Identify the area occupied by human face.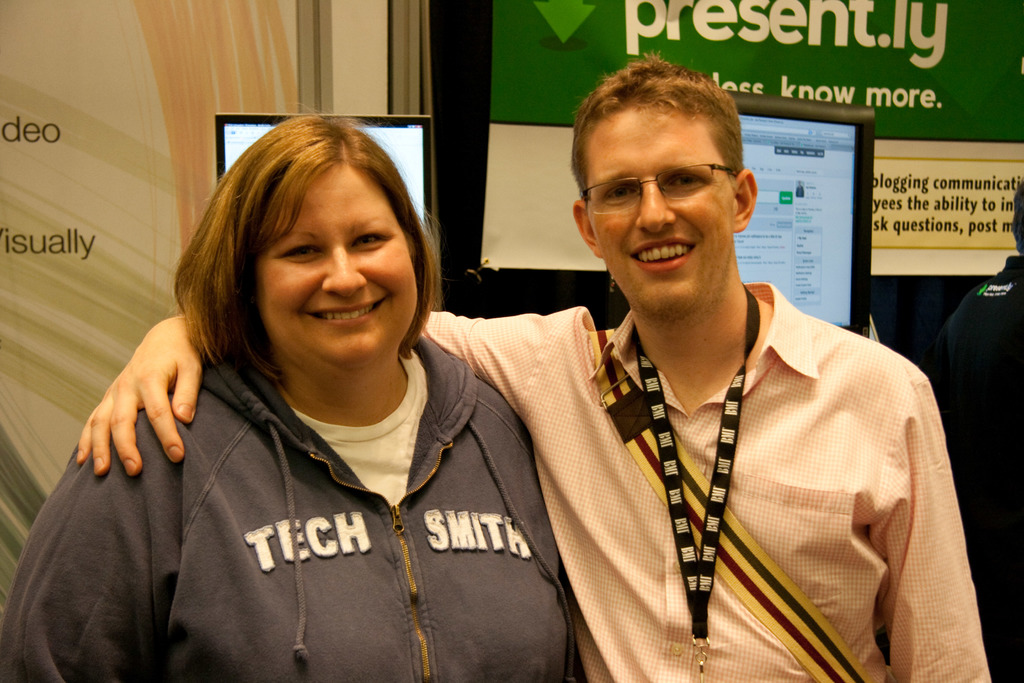
Area: <box>588,104,727,318</box>.
